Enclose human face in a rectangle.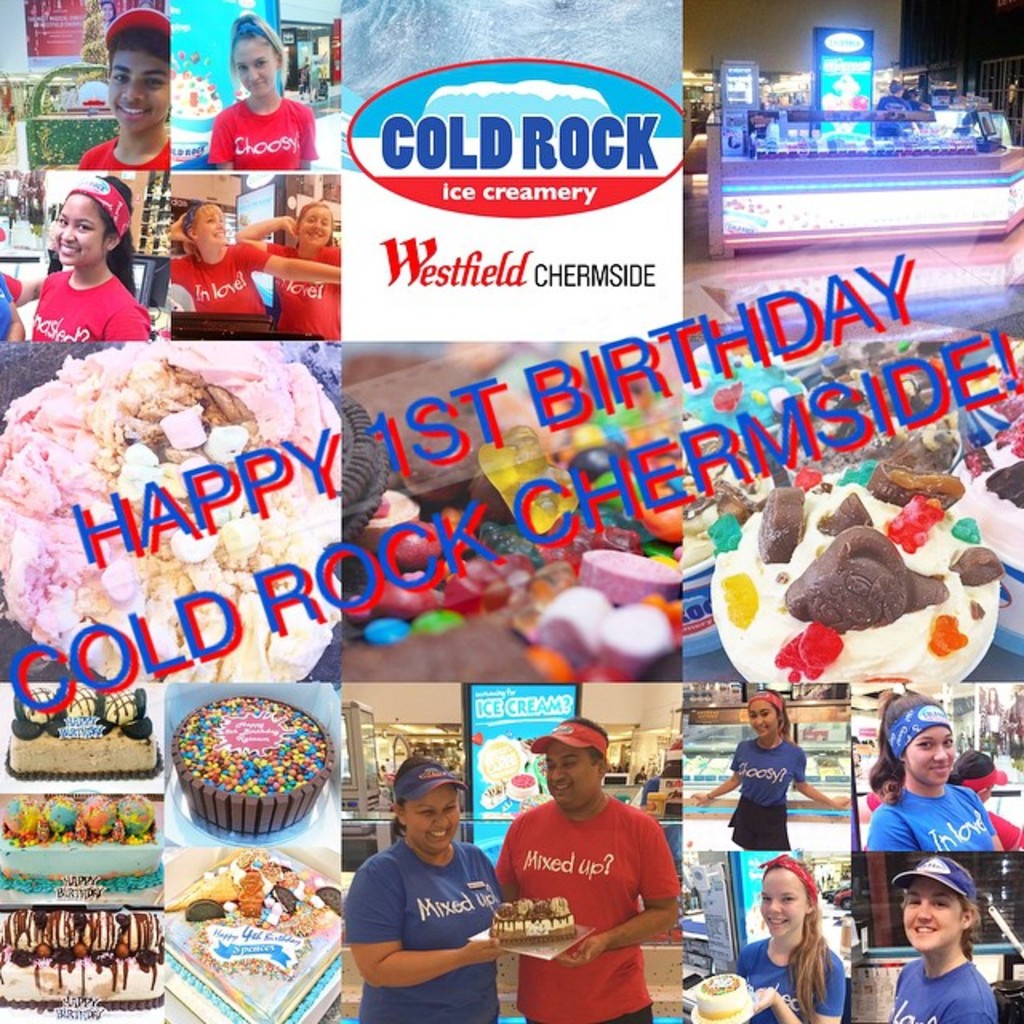
{"left": 749, "top": 702, "right": 779, "bottom": 736}.
